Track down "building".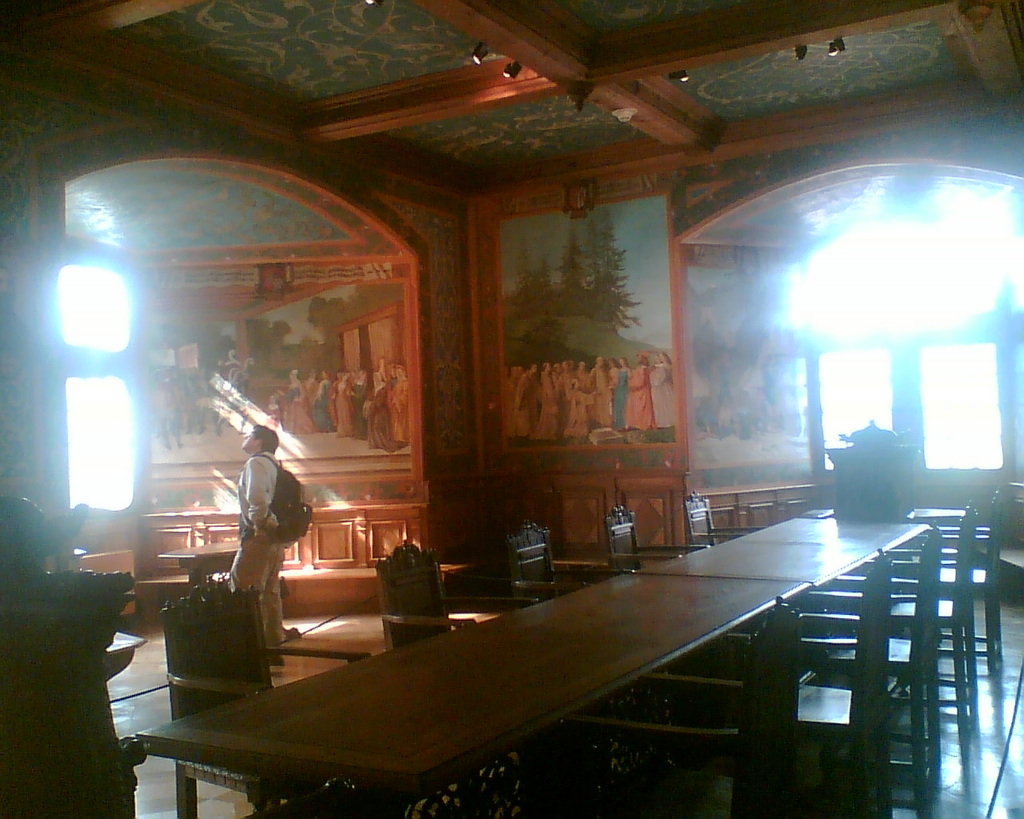
Tracked to 0 2 1020 813.
